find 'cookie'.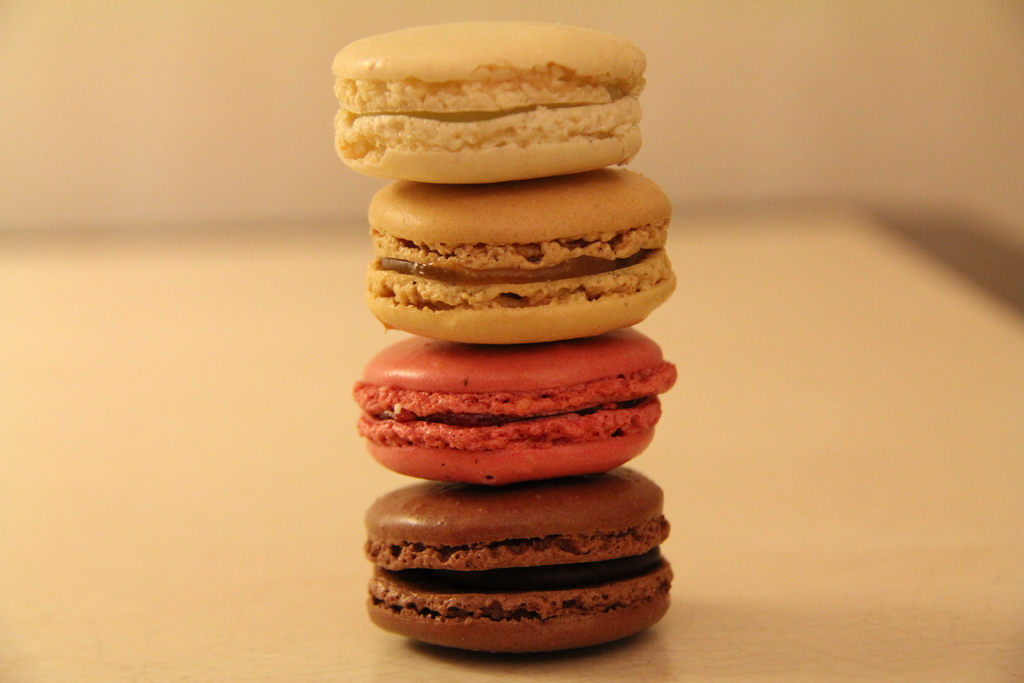
(364, 168, 682, 347).
